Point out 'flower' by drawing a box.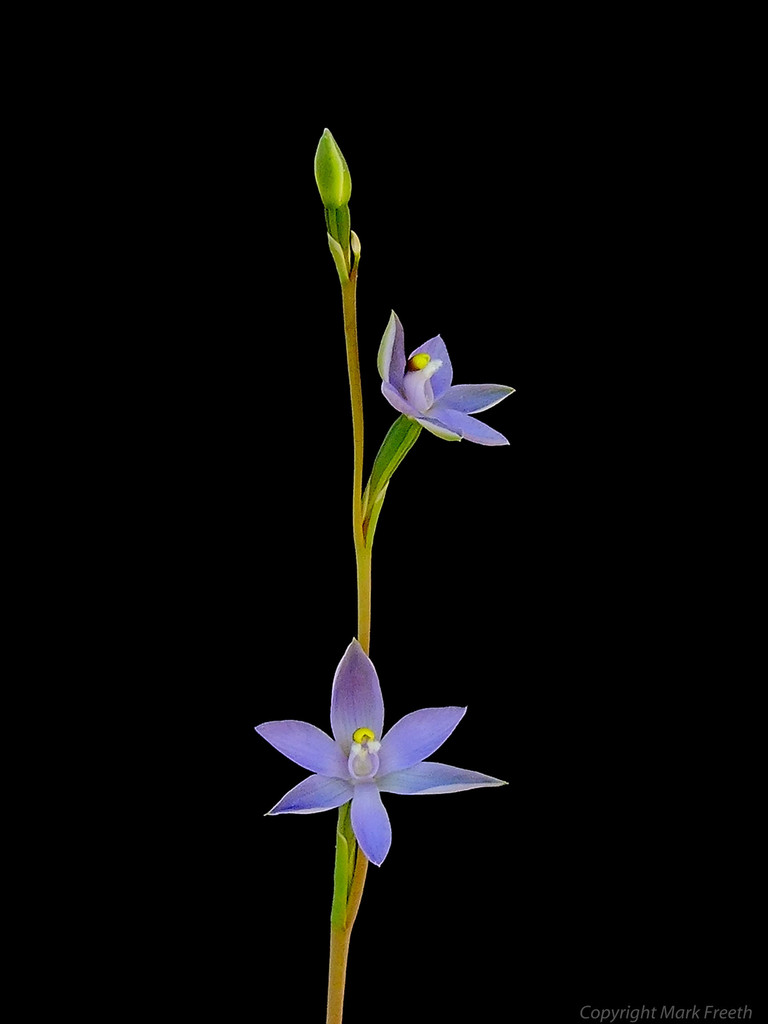
locate(375, 308, 517, 444).
